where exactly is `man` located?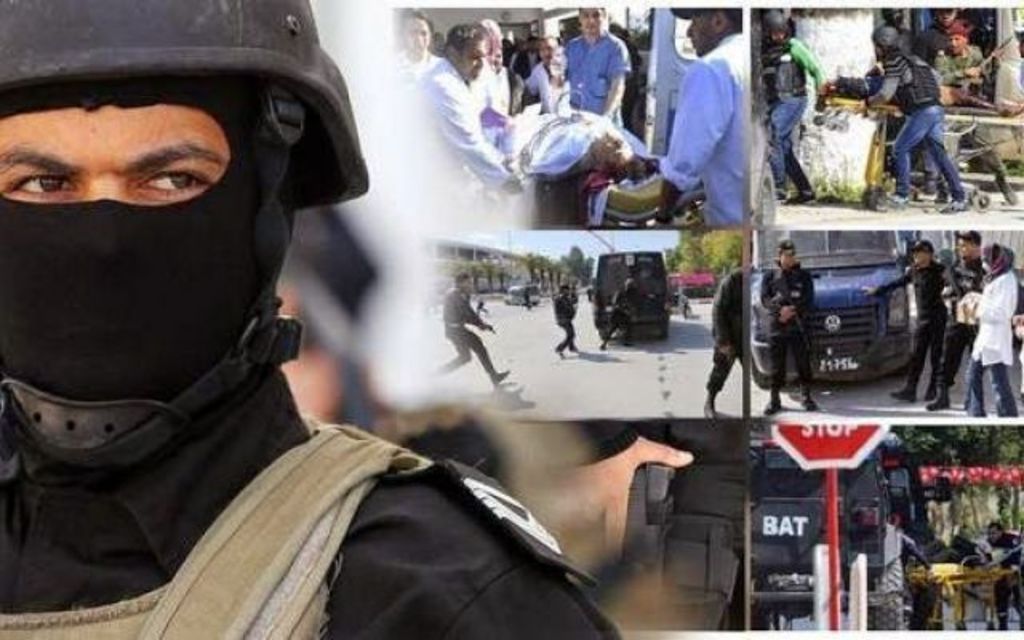
Its bounding box is pyautogui.locateOnScreen(387, 8, 443, 102).
